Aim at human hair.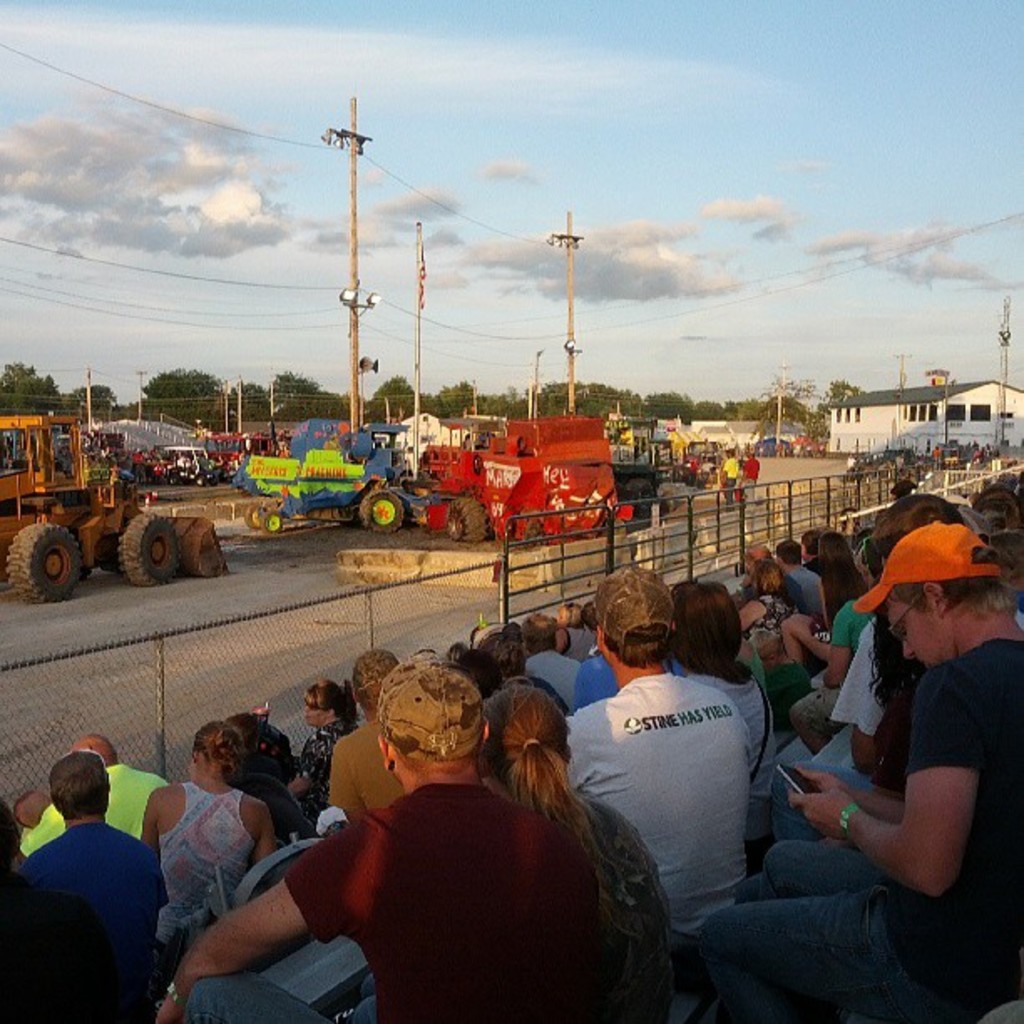
Aimed at crop(599, 622, 674, 669).
